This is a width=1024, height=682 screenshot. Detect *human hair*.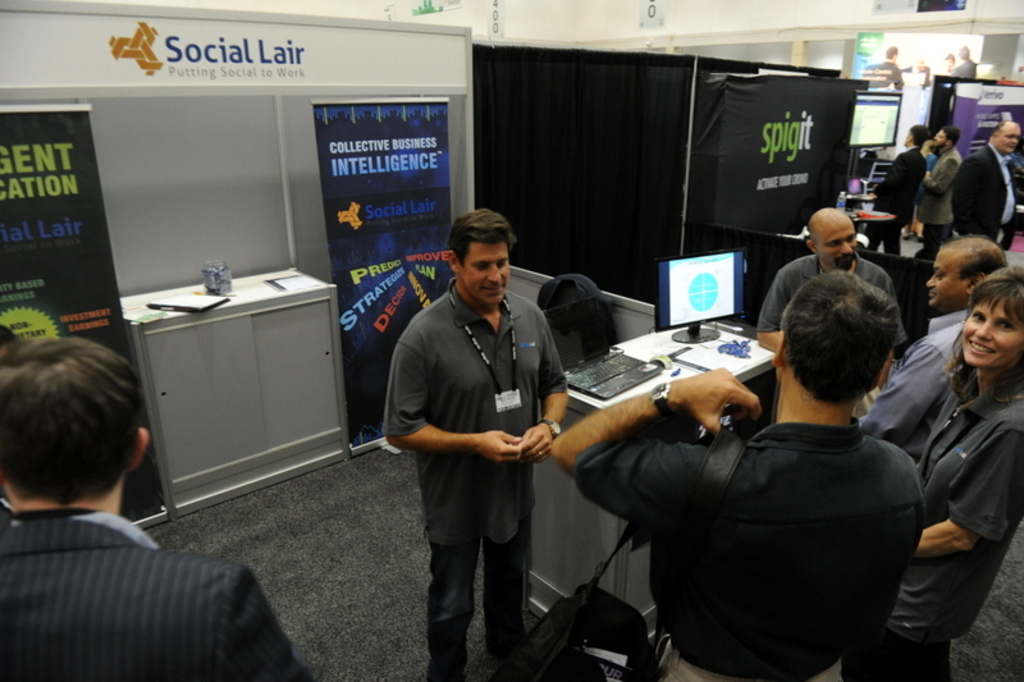
rect(445, 207, 513, 267).
